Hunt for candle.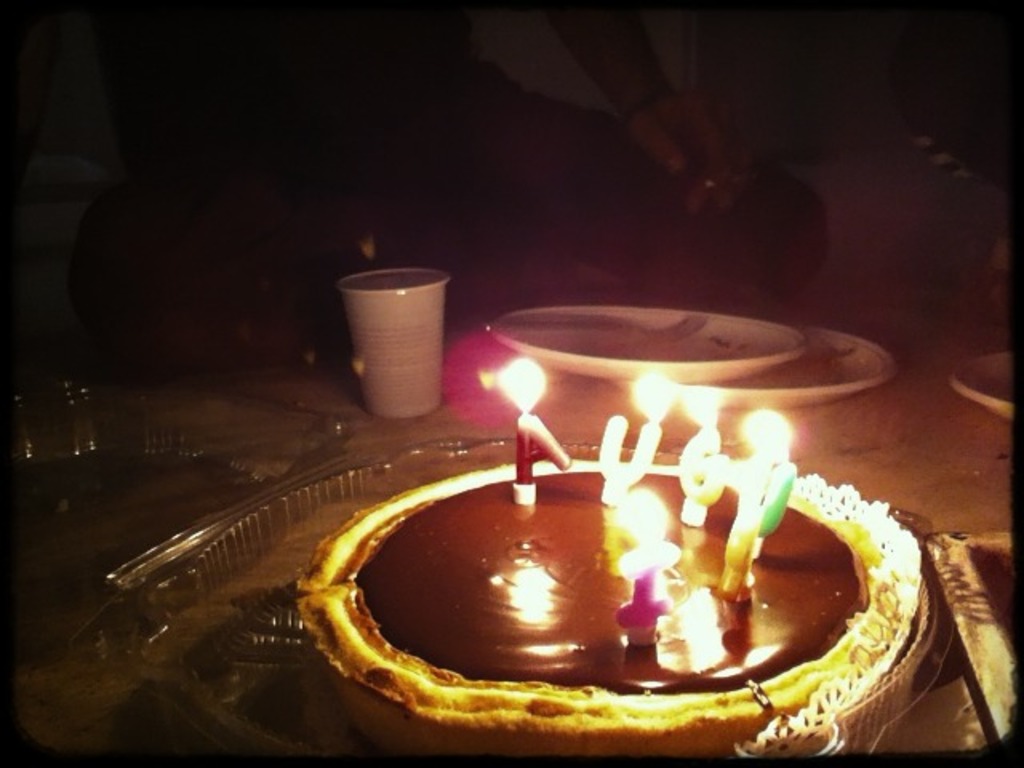
Hunted down at [left=598, top=368, right=675, bottom=486].
